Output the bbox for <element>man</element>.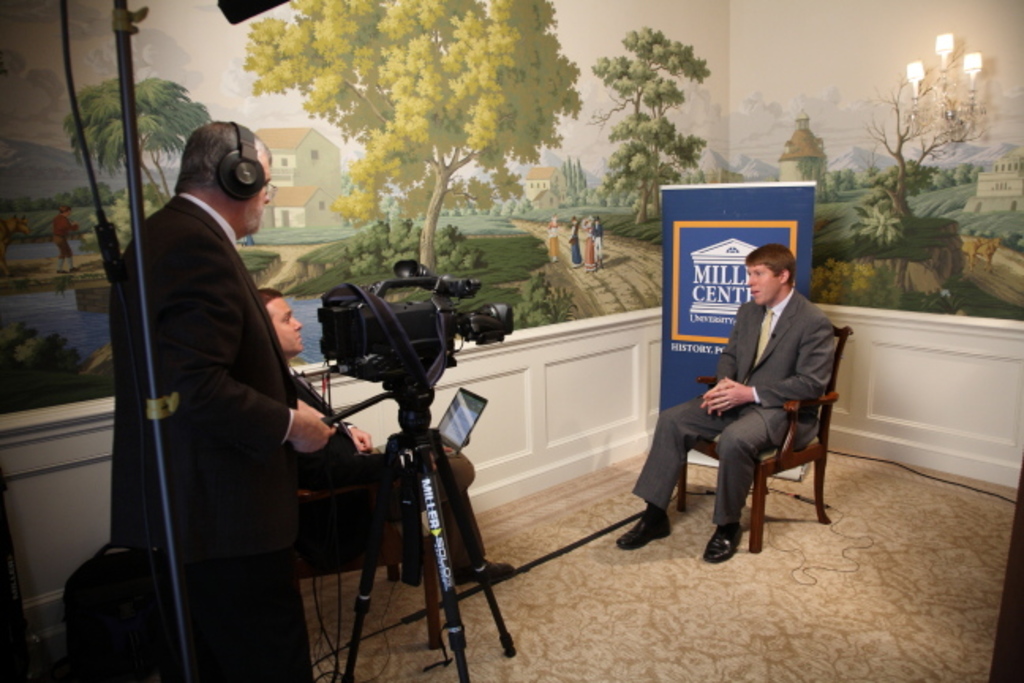
pyautogui.locateOnScreen(256, 281, 517, 590).
